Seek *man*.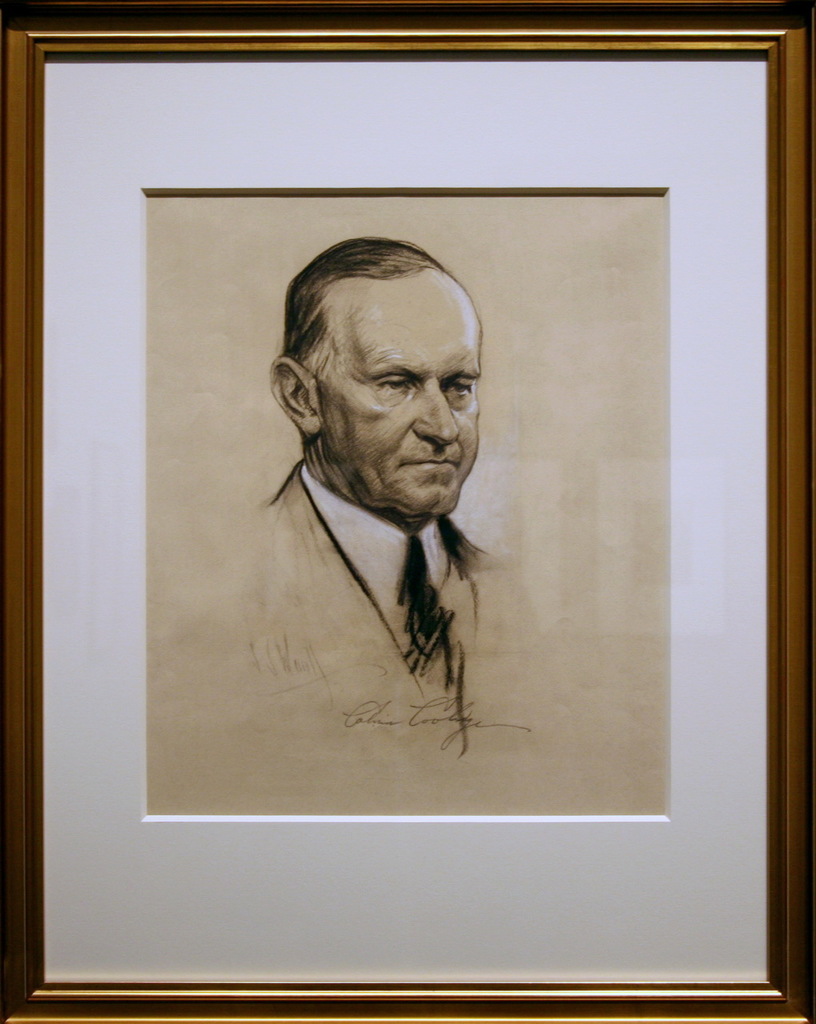
bbox(269, 234, 511, 754).
